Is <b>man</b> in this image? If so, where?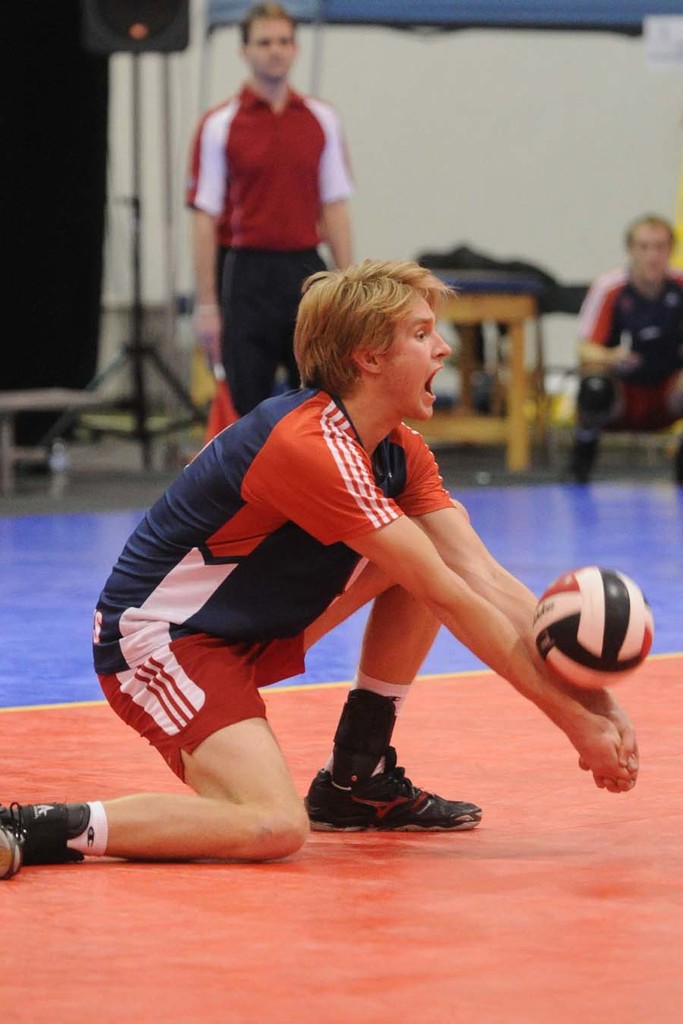
Yes, at <region>561, 209, 682, 490</region>.
